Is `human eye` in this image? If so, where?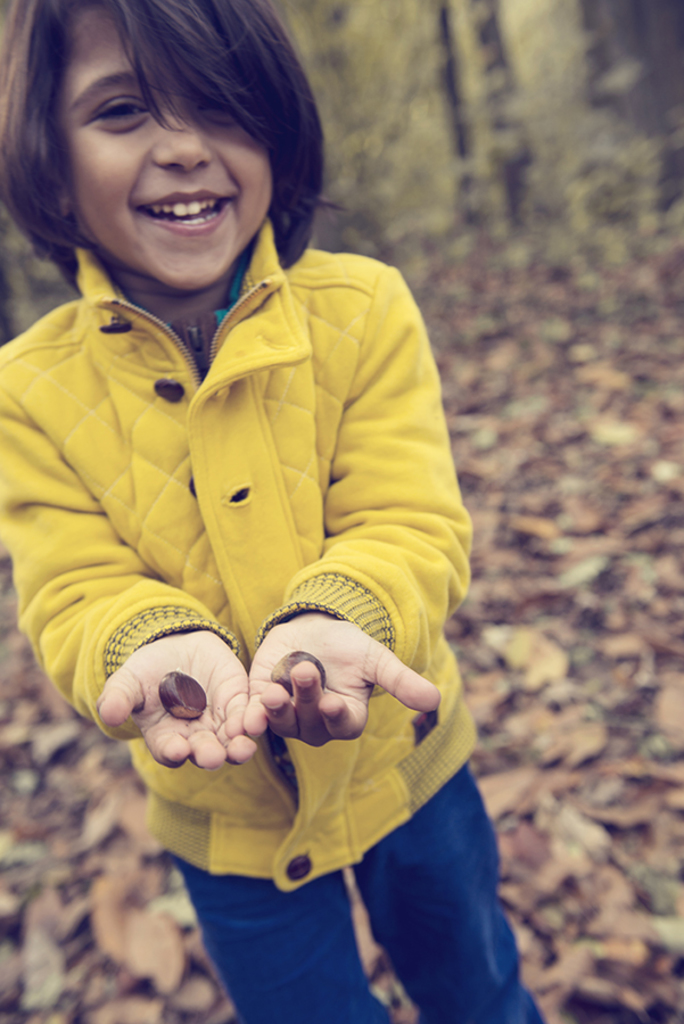
Yes, at crop(186, 82, 255, 126).
